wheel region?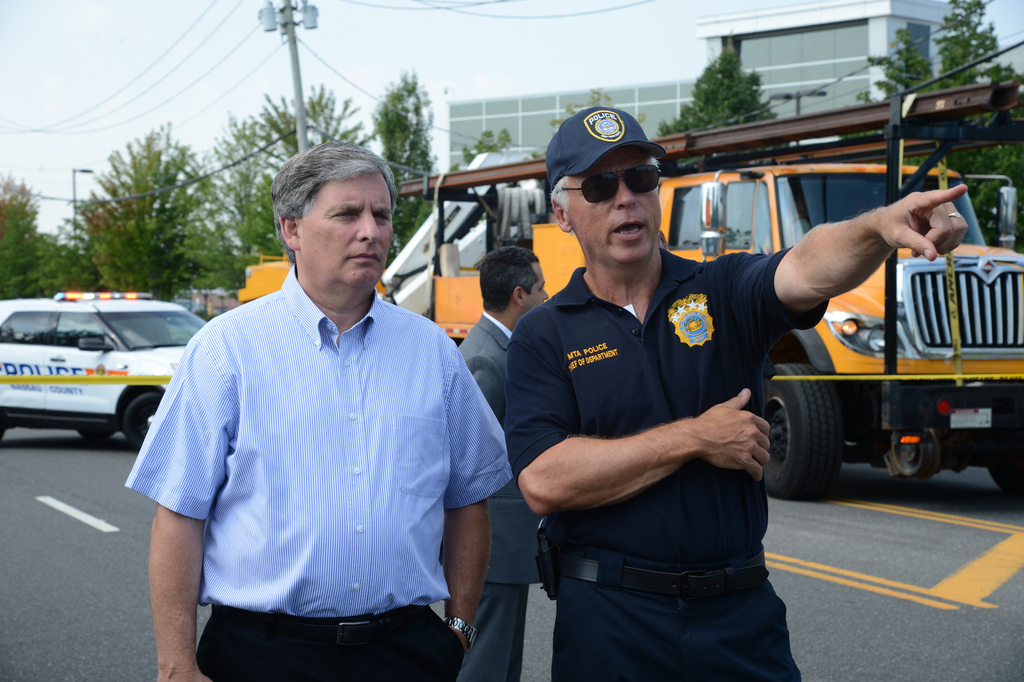
(752,350,853,503)
